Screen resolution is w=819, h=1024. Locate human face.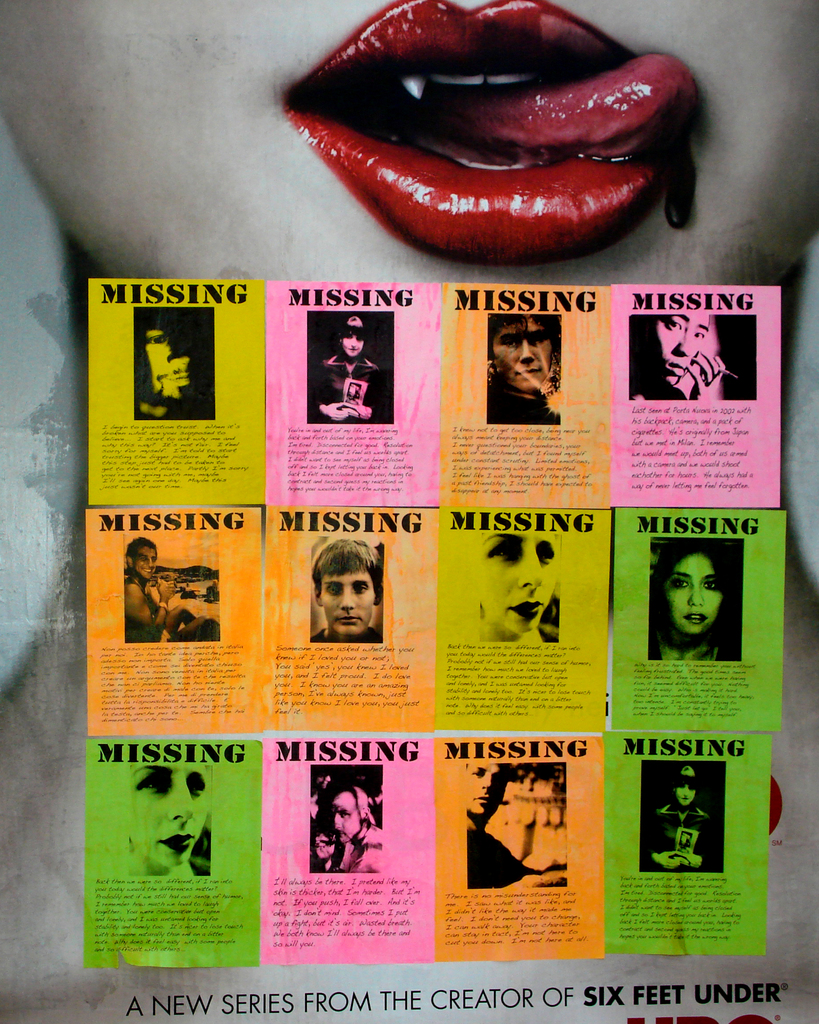
{"x1": 331, "y1": 790, "x2": 359, "y2": 840}.
